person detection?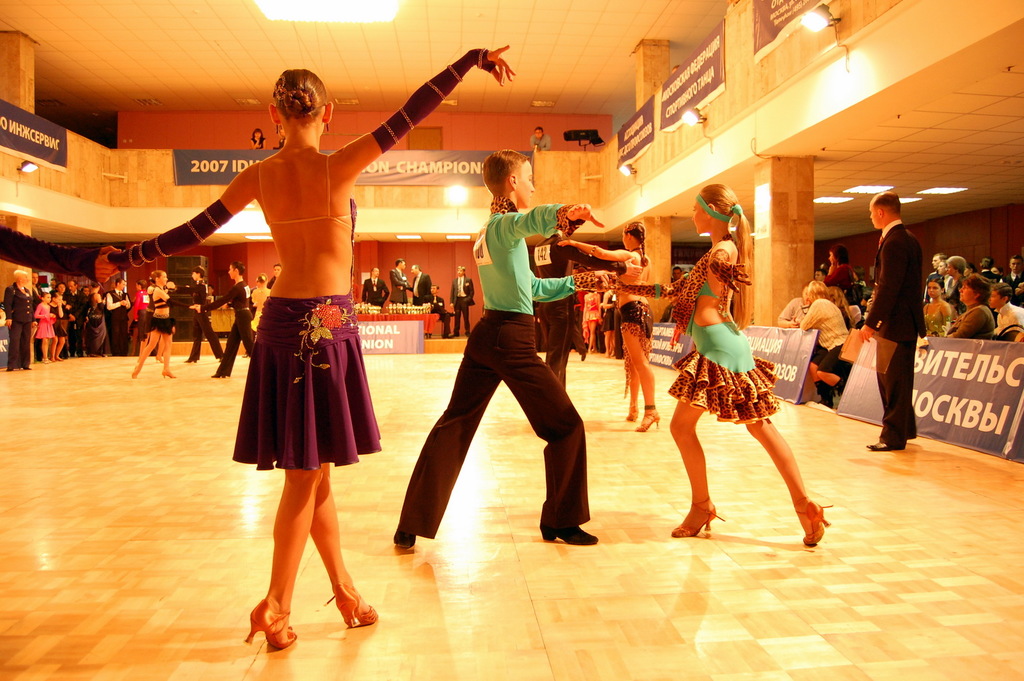
locate(419, 282, 456, 334)
